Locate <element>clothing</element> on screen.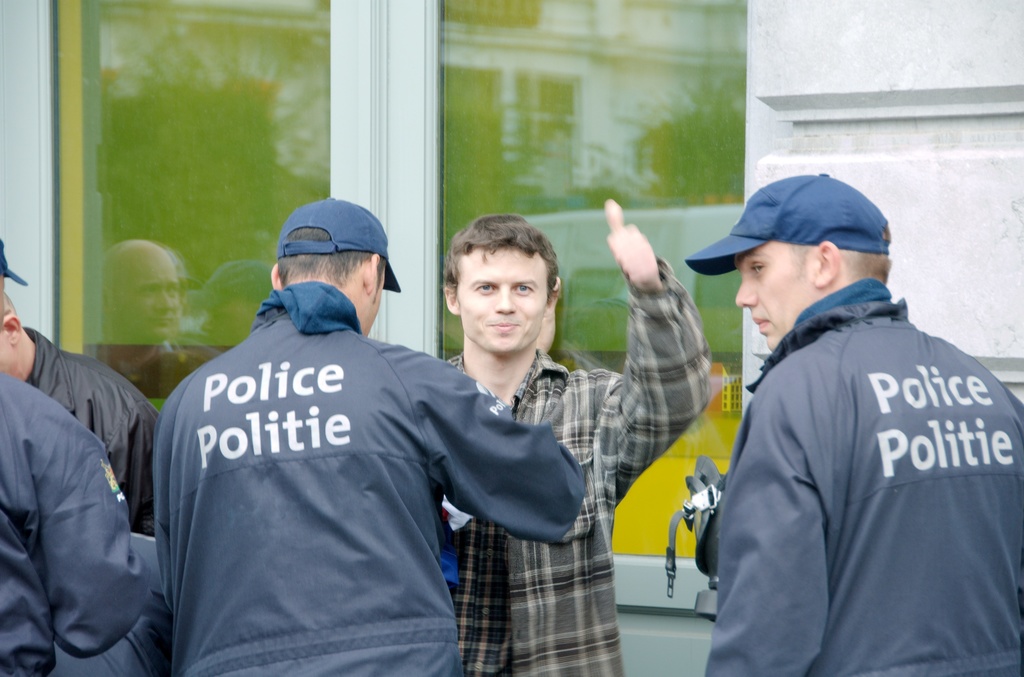
On screen at crop(145, 277, 583, 676).
